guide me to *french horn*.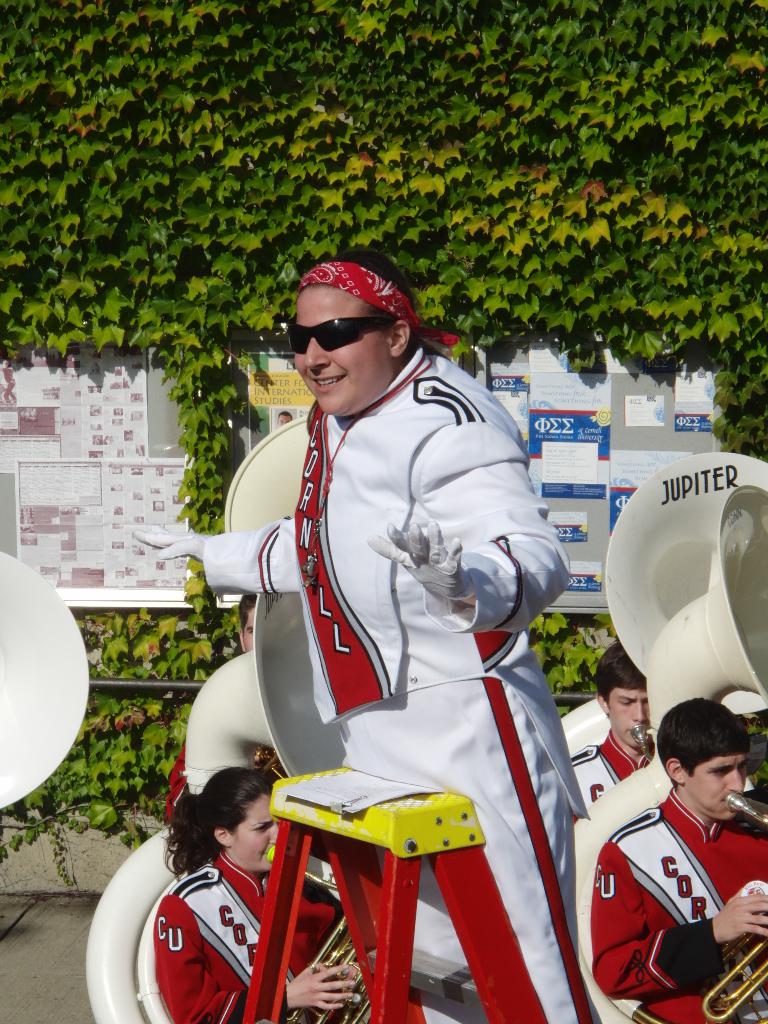
Guidance: (728, 484, 767, 847).
